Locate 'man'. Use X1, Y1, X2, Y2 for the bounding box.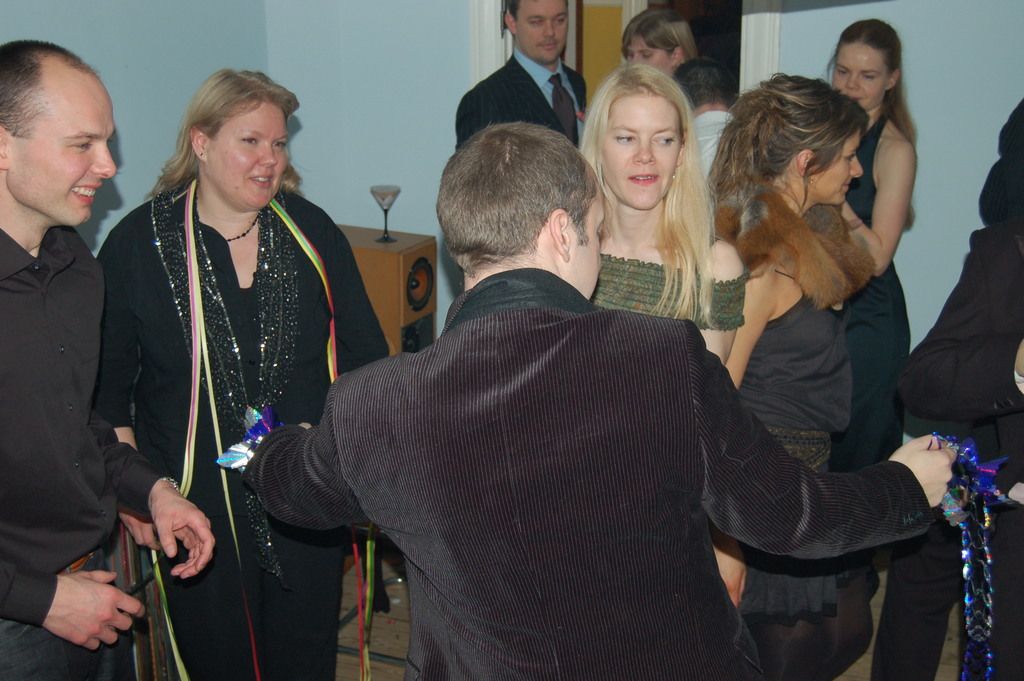
252, 119, 961, 680.
